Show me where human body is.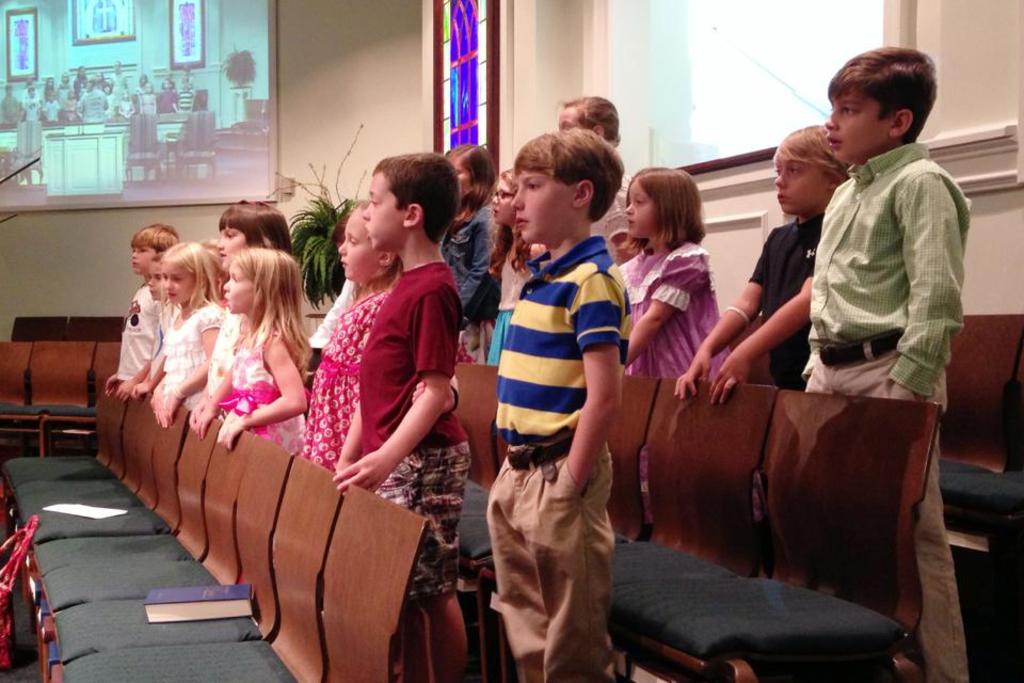
human body is at locate(593, 171, 631, 253).
